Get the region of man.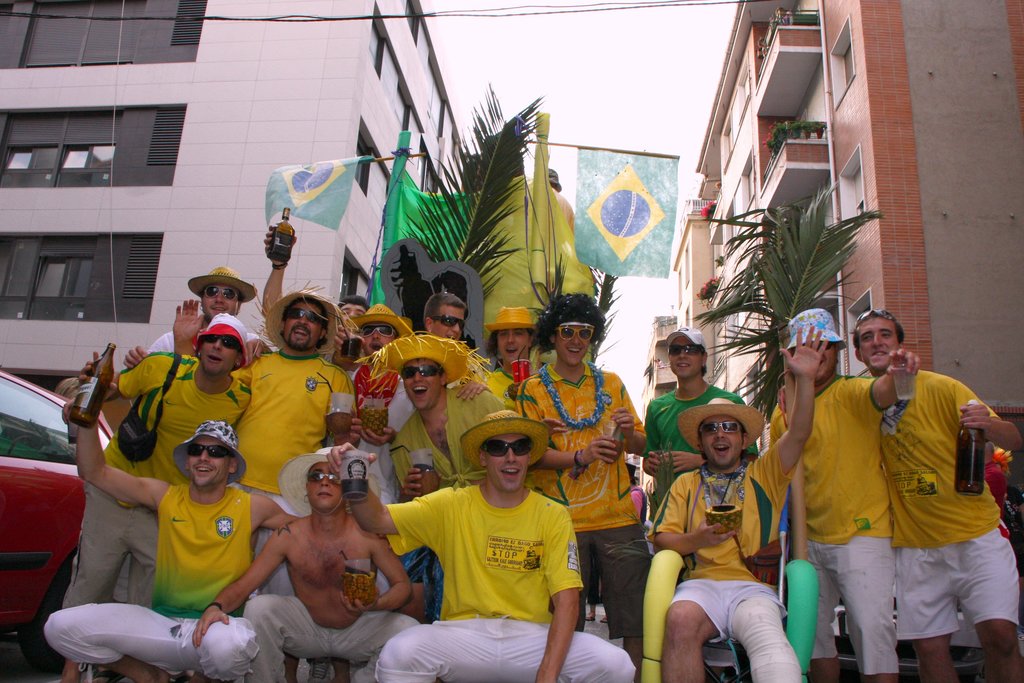
box=[852, 310, 1023, 682].
